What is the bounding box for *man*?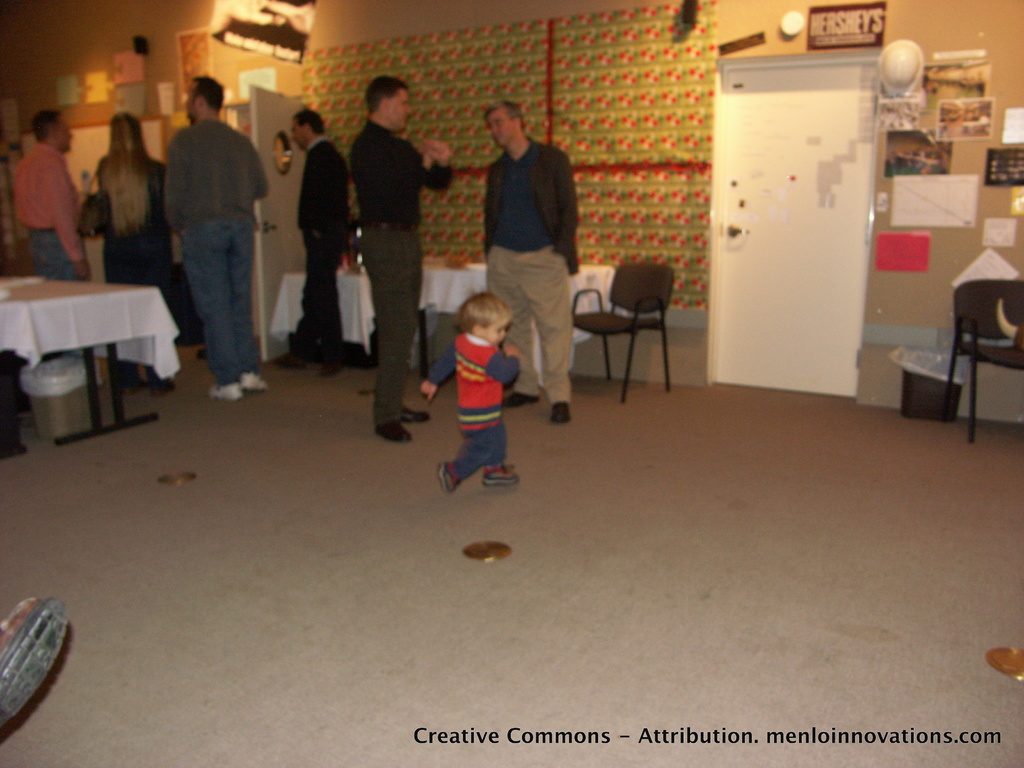
<box>272,107,351,376</box>.
